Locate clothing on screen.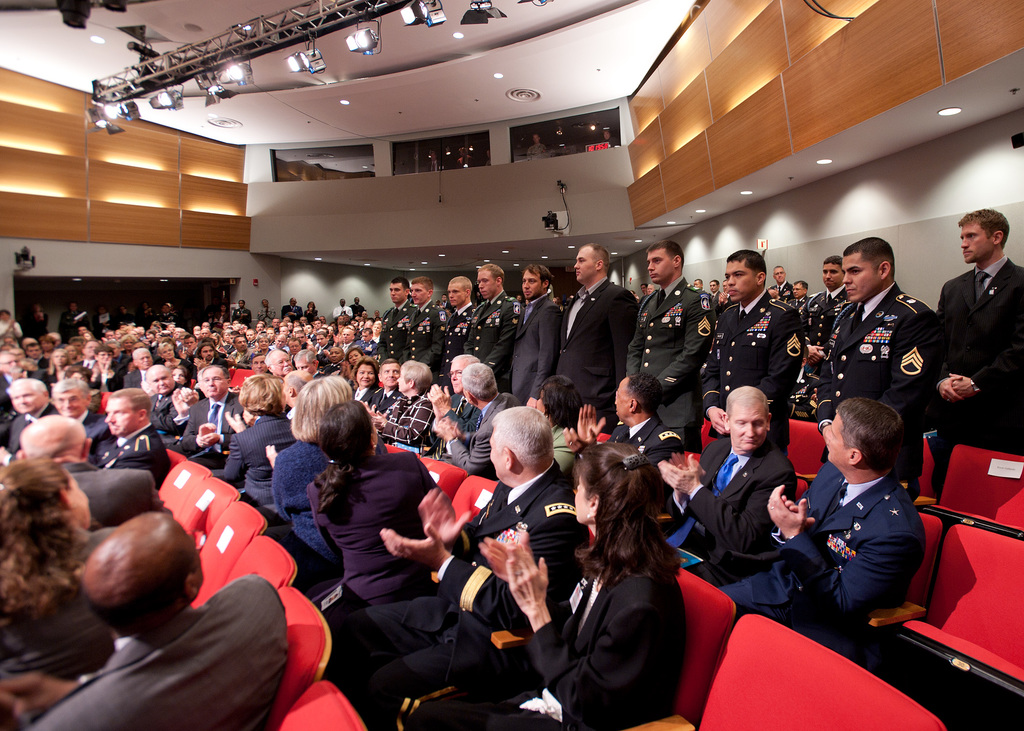
On screen at (left=309, top=449, right=438, bottom=622).
